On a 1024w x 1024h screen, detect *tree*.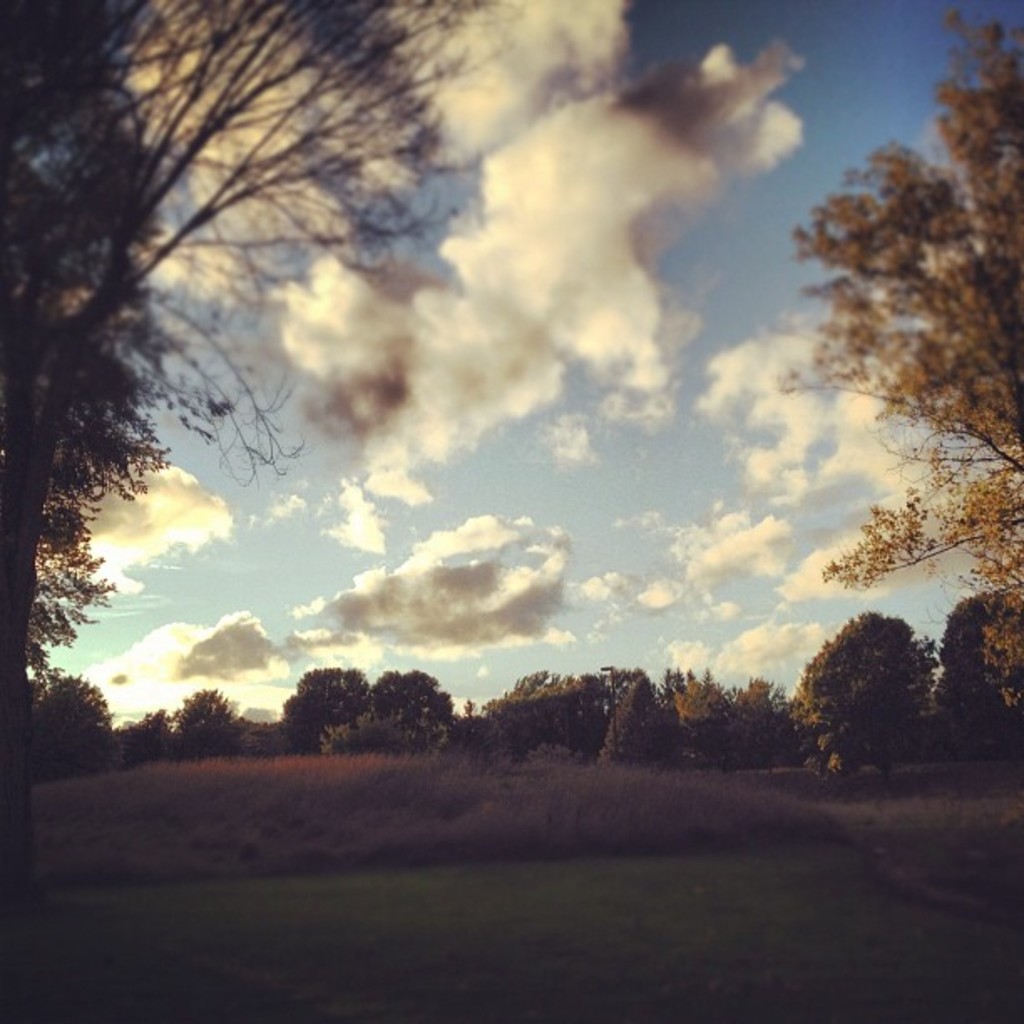
[x1=778, y1=609, x2=930, y2=781].
